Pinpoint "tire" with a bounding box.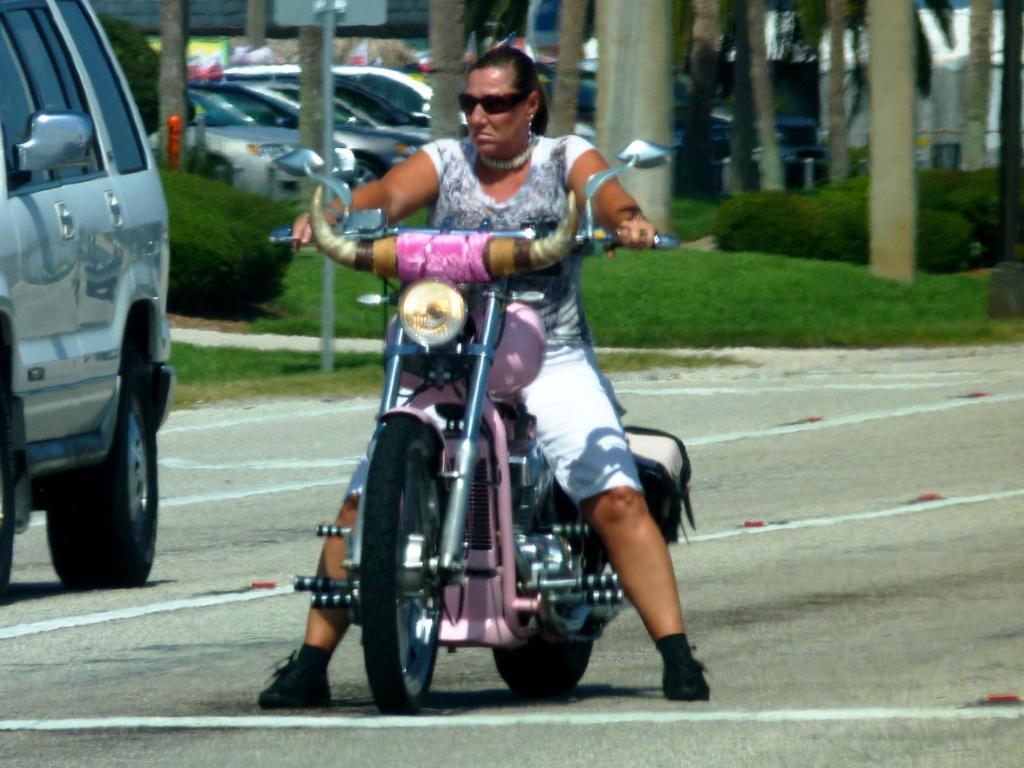
crop(358, 414, 451, 717).
